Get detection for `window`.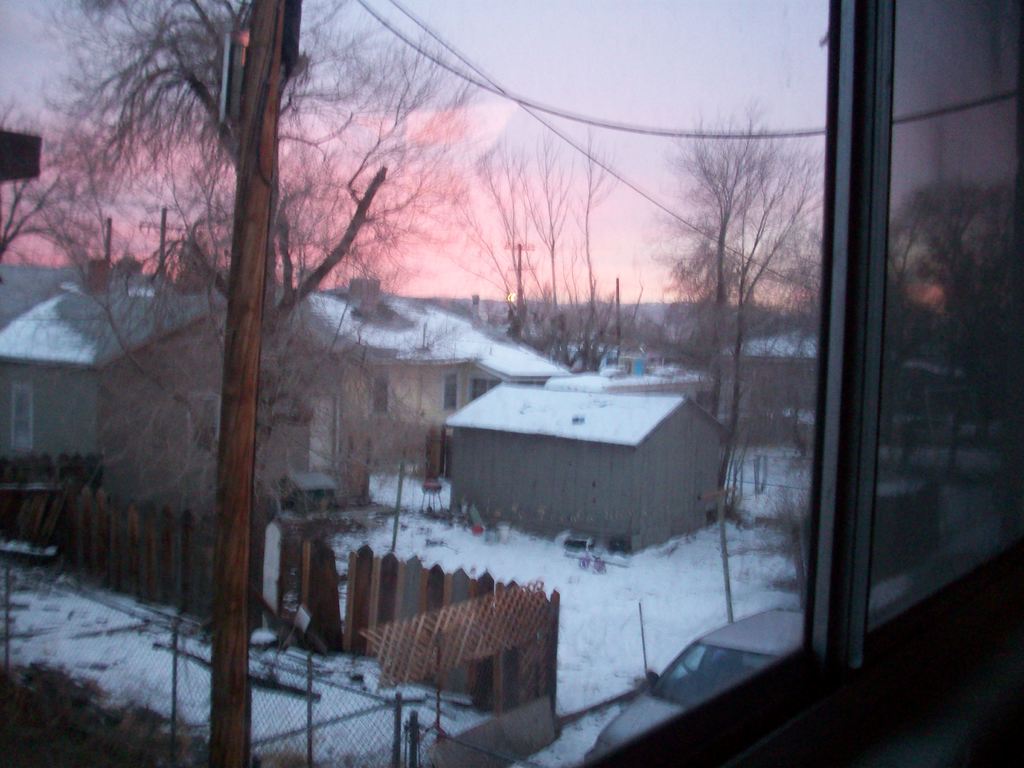
Detection: bbox=(369, 377, 391, 415).
